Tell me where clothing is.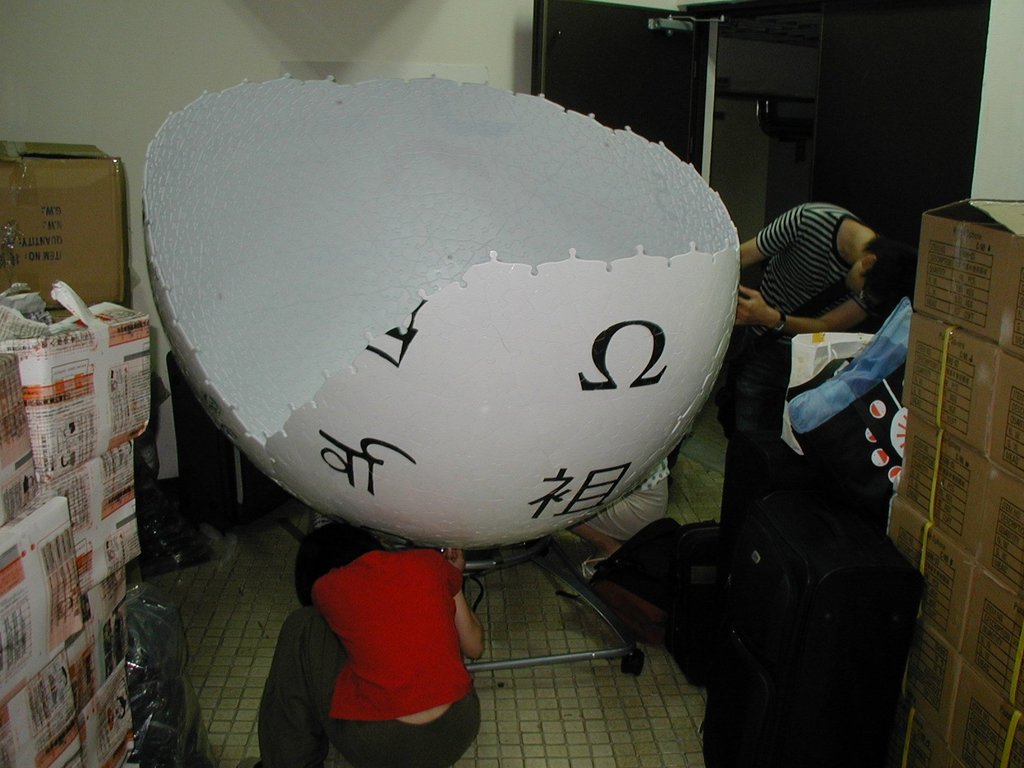
clothing is at 578,450,673,533.
